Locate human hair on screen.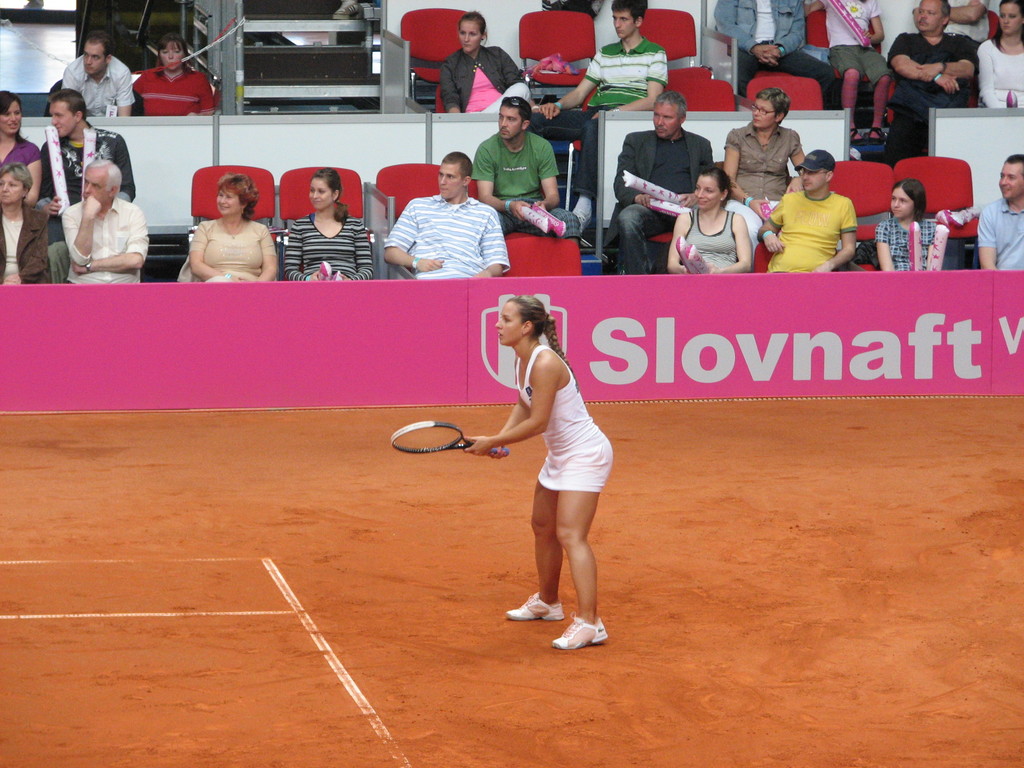
On screen at BBox(1004, 152, 1023, 177).
